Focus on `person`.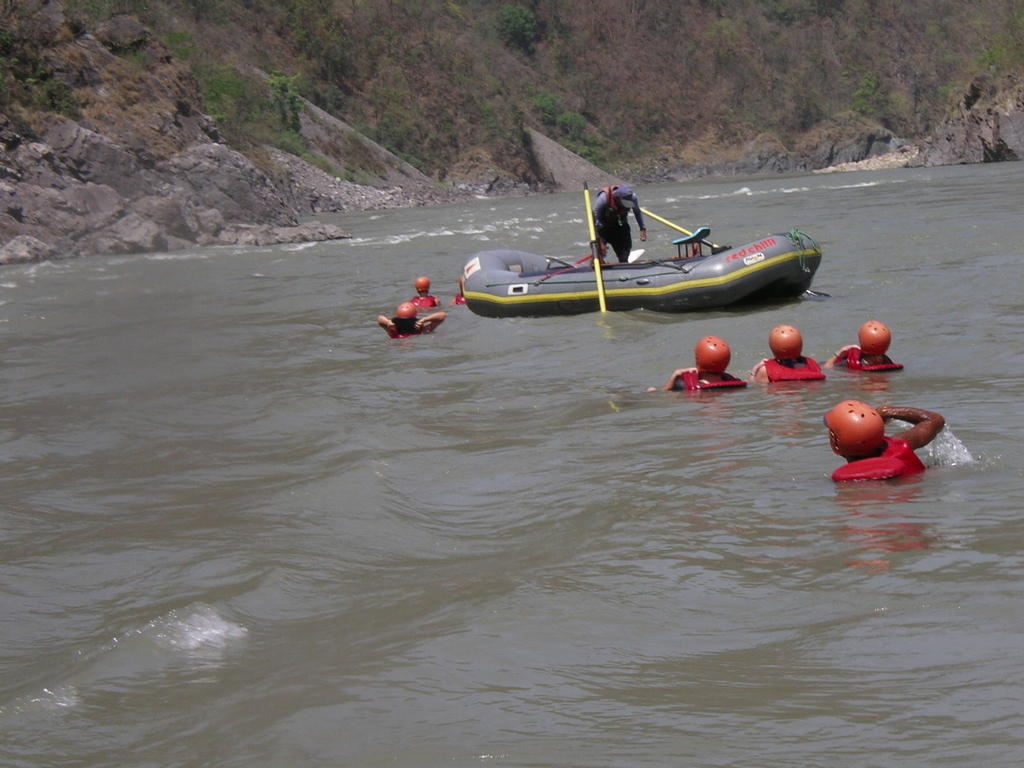
Focused at [411,270,441,314].
